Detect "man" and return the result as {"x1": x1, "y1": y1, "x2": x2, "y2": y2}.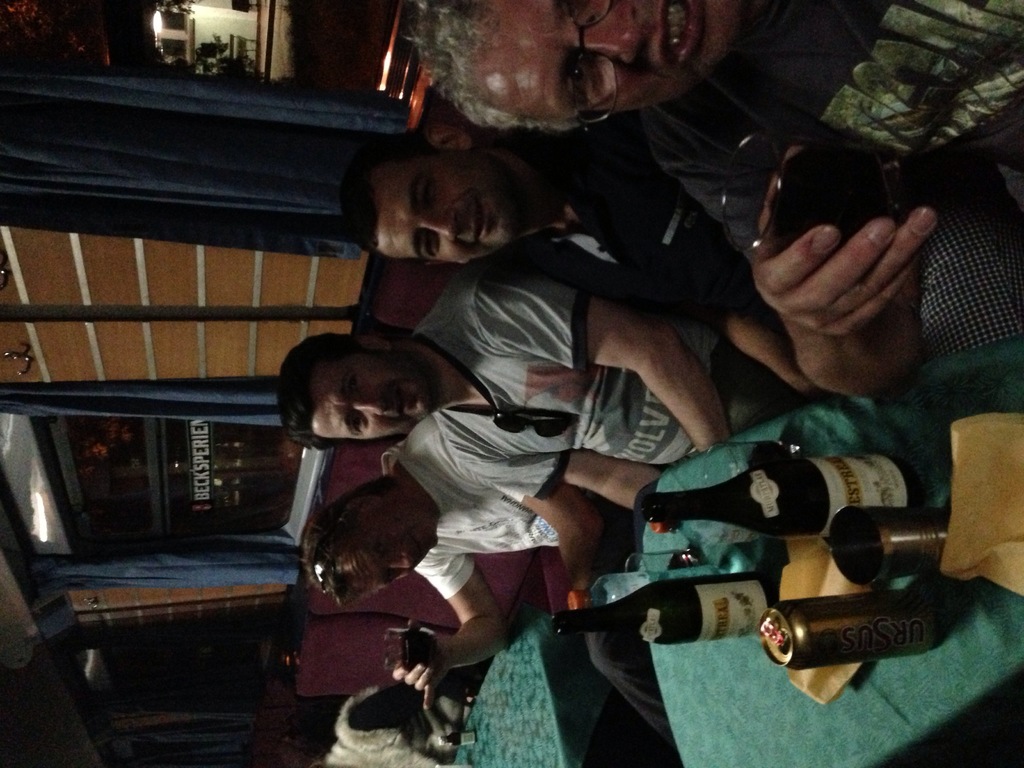
{"x1": 301, "y1": 404, "x2": 674, "y2": 686}.
